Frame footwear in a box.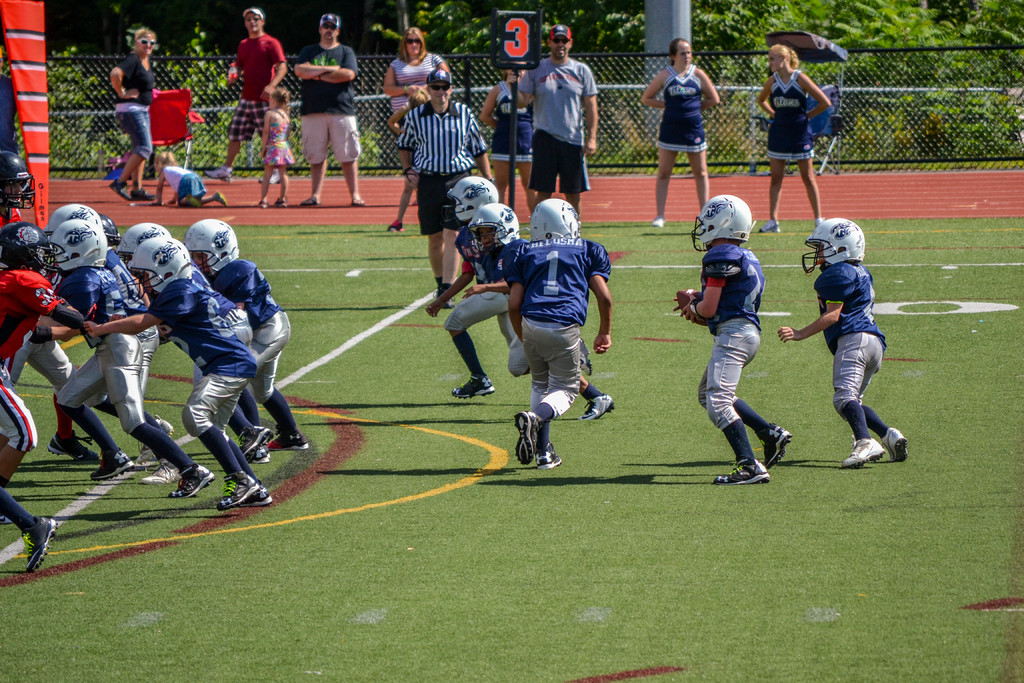
crop(188, 199, 201, 209).
